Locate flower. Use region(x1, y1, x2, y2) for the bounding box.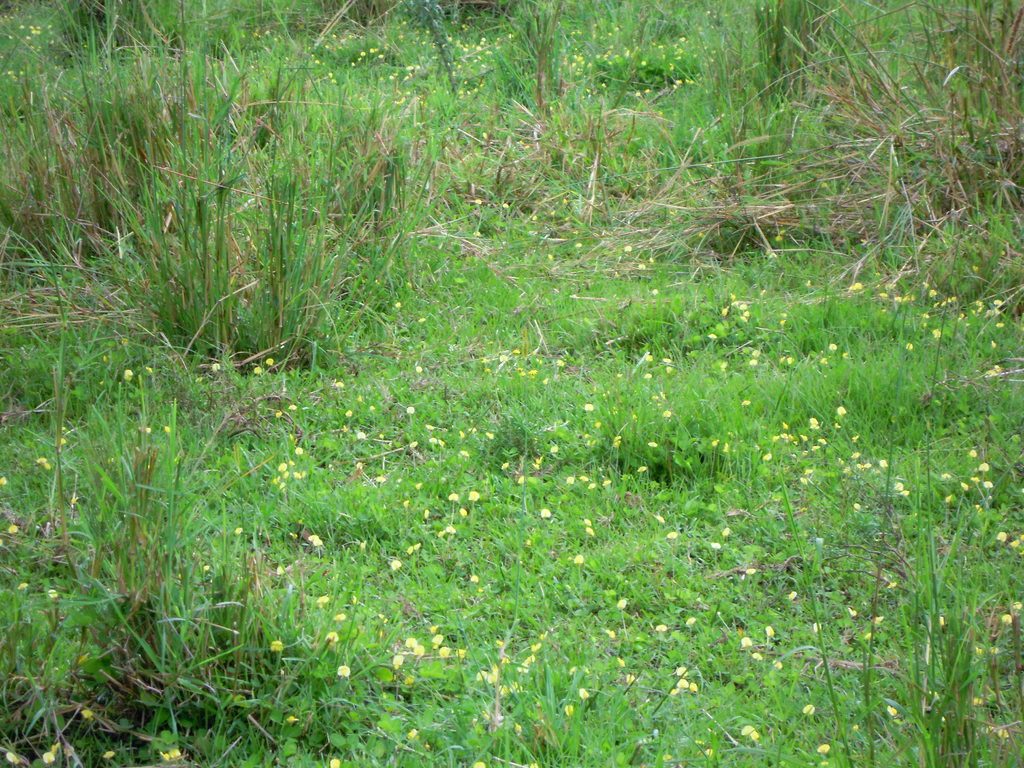
region(159, 748, 186, 762).
